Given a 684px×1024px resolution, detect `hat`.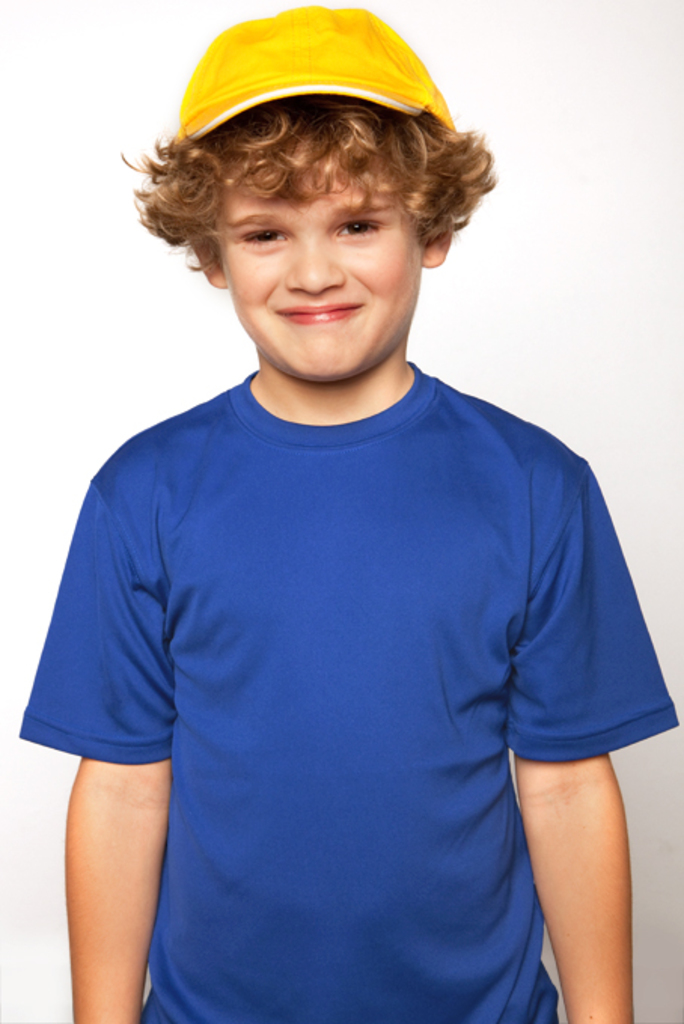
select_region(167, 5, 461, 152).
